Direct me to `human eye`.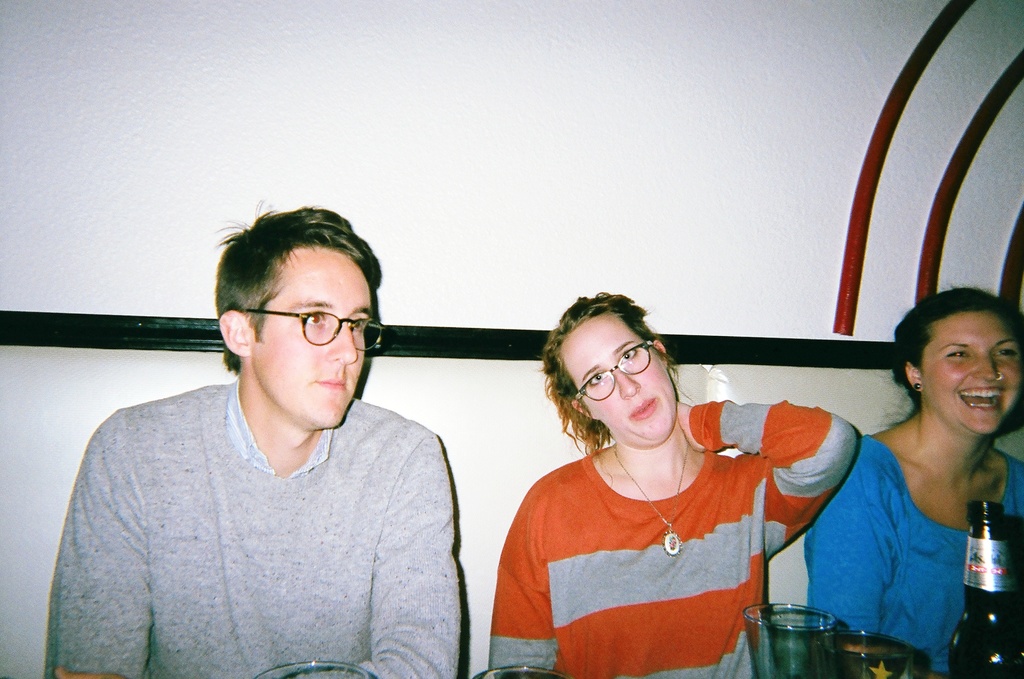
Direction: [left=619, top=347, right=637, bottom=365].
